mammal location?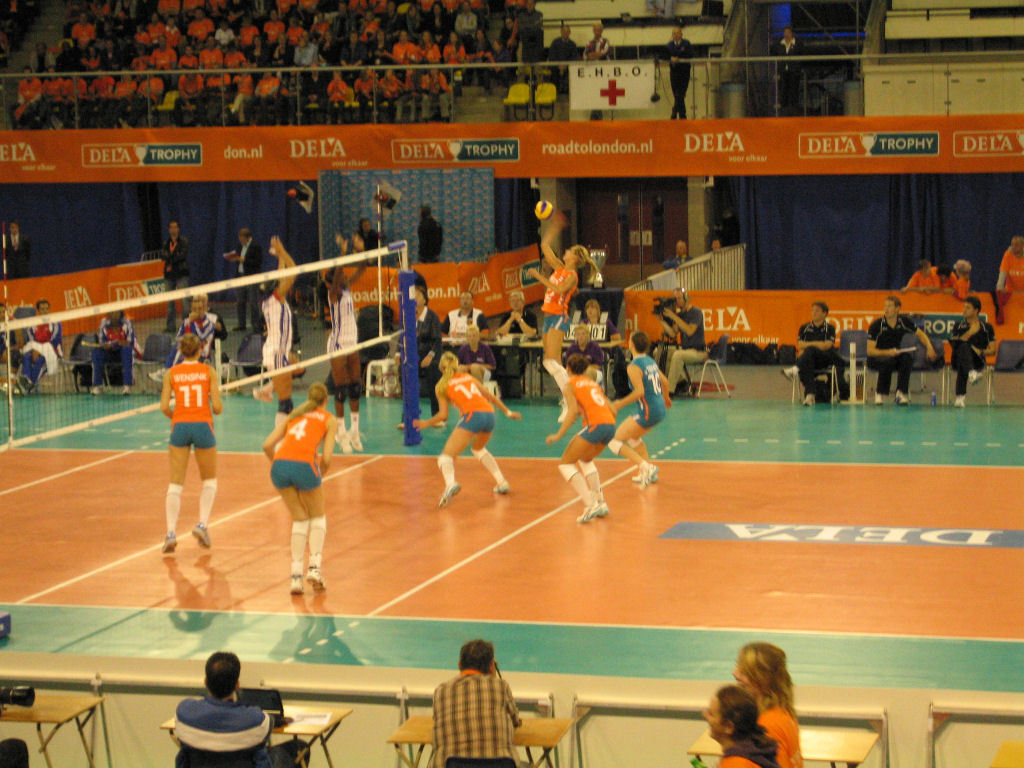
bbox=(584, 302, 625, 342)
